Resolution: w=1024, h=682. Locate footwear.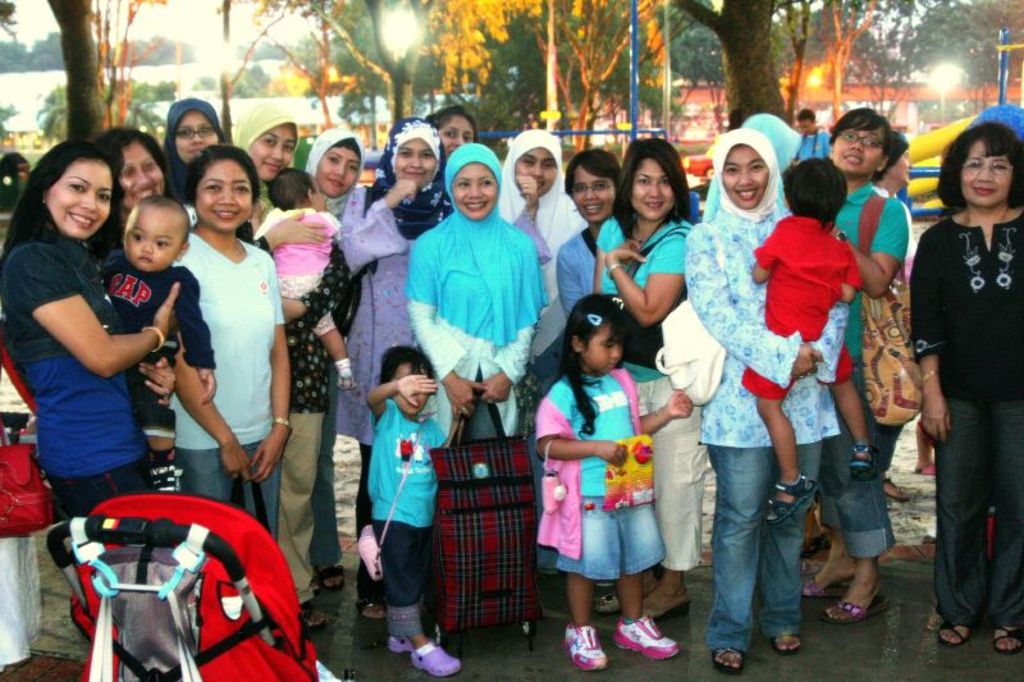
bbox=(302, 608, 324, 626).
